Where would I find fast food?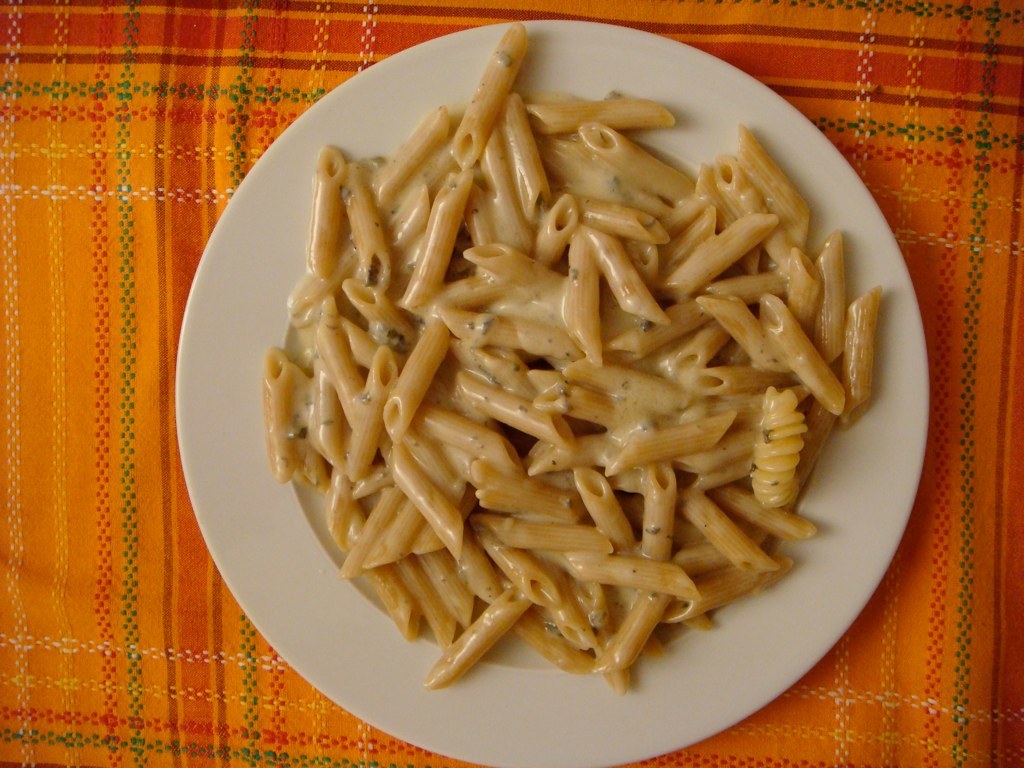
At box(390, 555, 460, 652).
